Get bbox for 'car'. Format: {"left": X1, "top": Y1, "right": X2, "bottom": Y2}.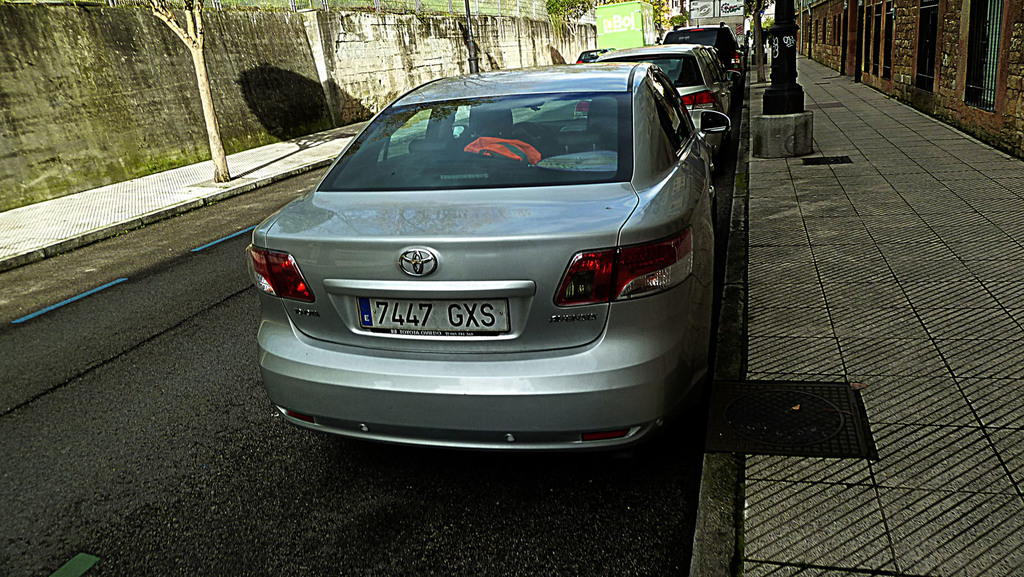
{"left": 249, "top": 51, "right": 737, "bottom": 459}.
